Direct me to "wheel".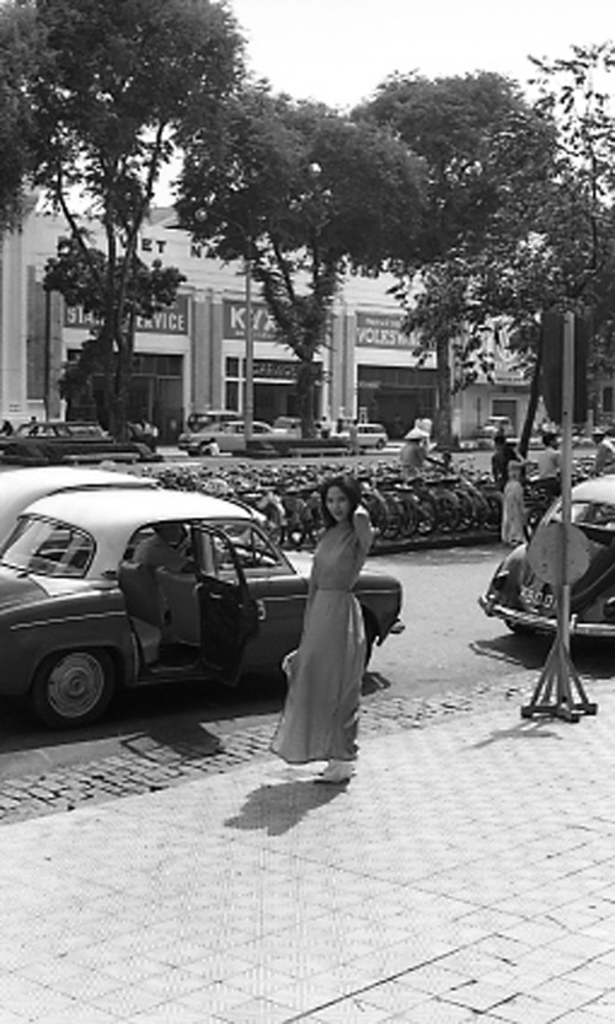
Direction: bbox=(25, 643, 116, 729).
